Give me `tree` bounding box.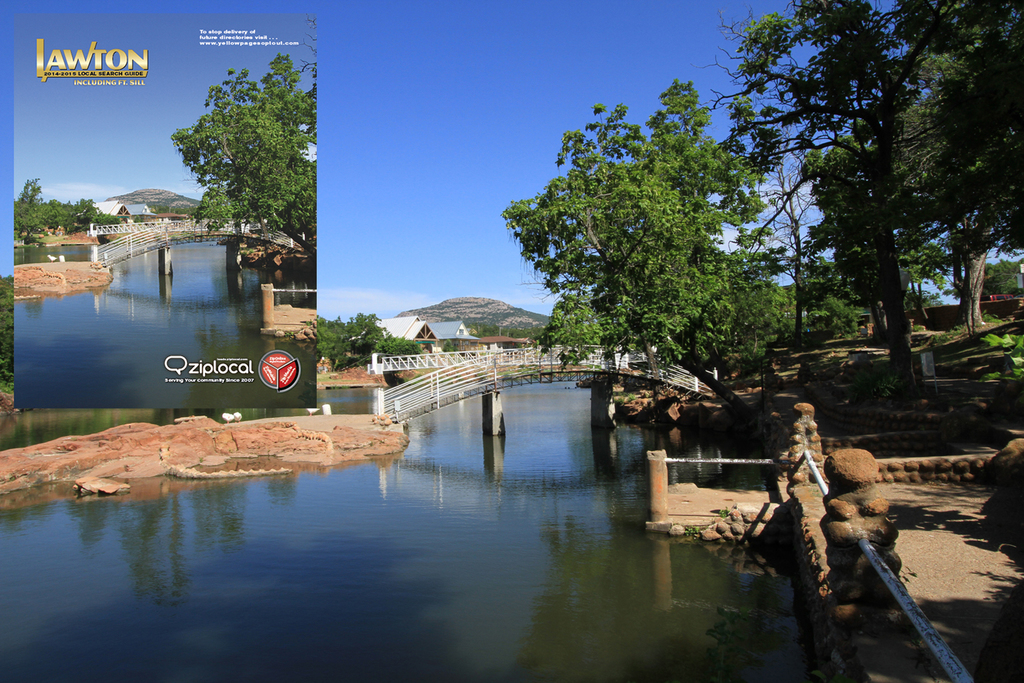
[166,46,325,261].
